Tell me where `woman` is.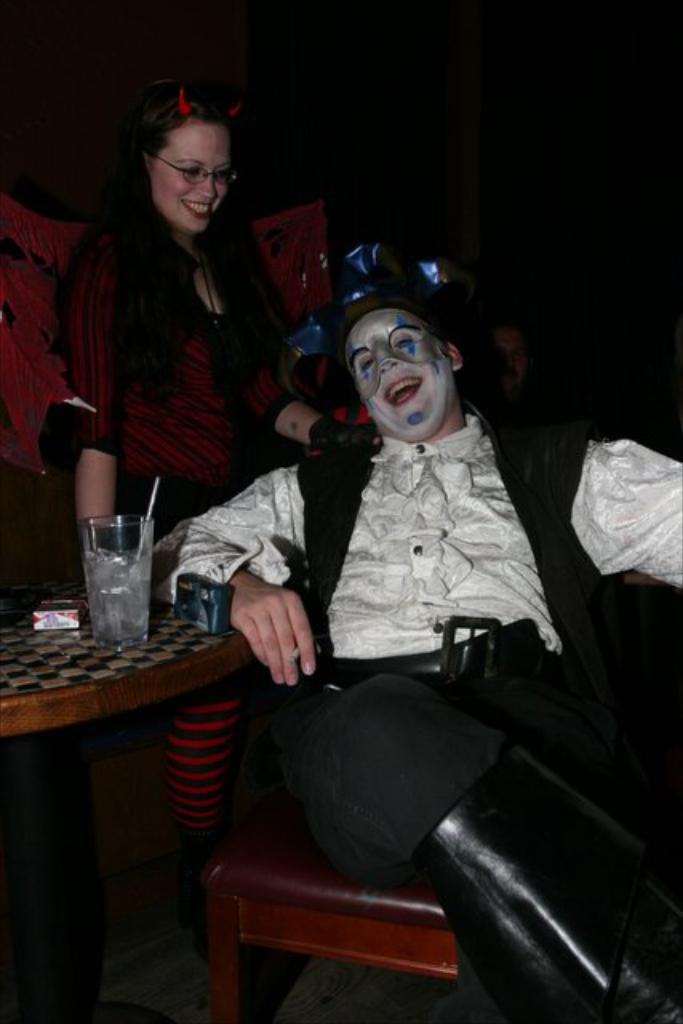
`woman` is at box(38, 86, 326, 579).
